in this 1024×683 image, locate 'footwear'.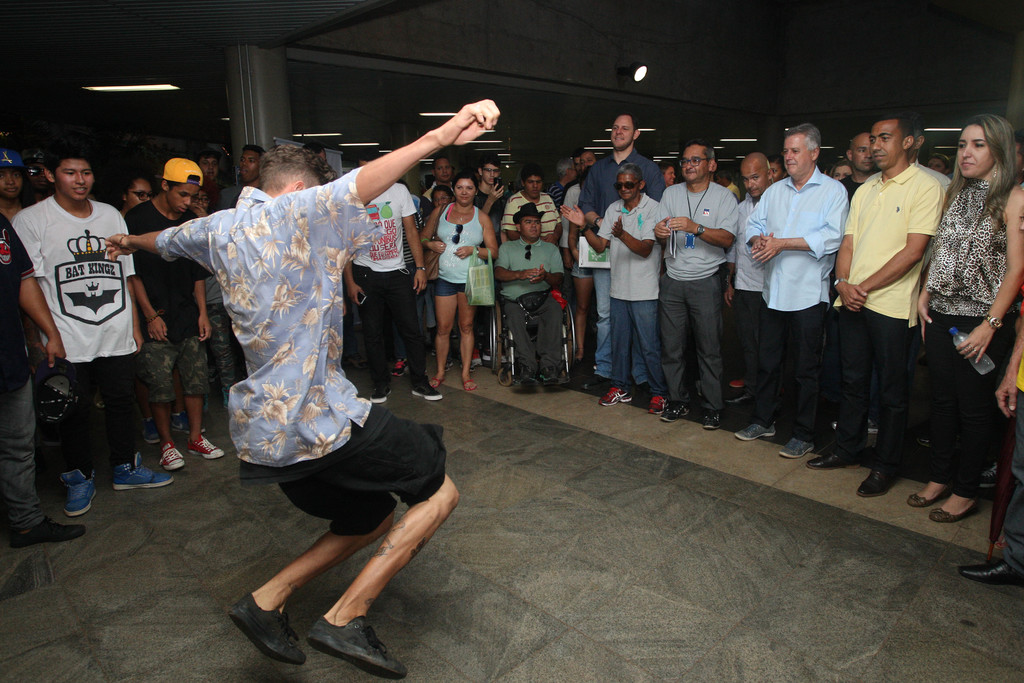
Bounding box: select_region(223, 398, 229, 409).
